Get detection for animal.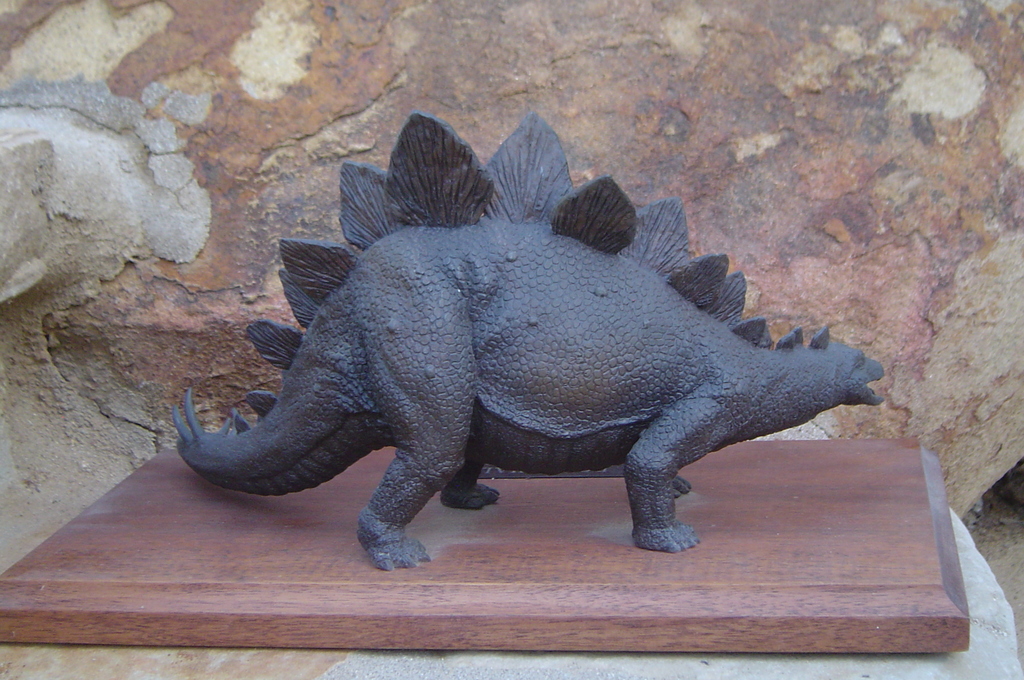
Detection: BBox(173, 102, 885, 574).
